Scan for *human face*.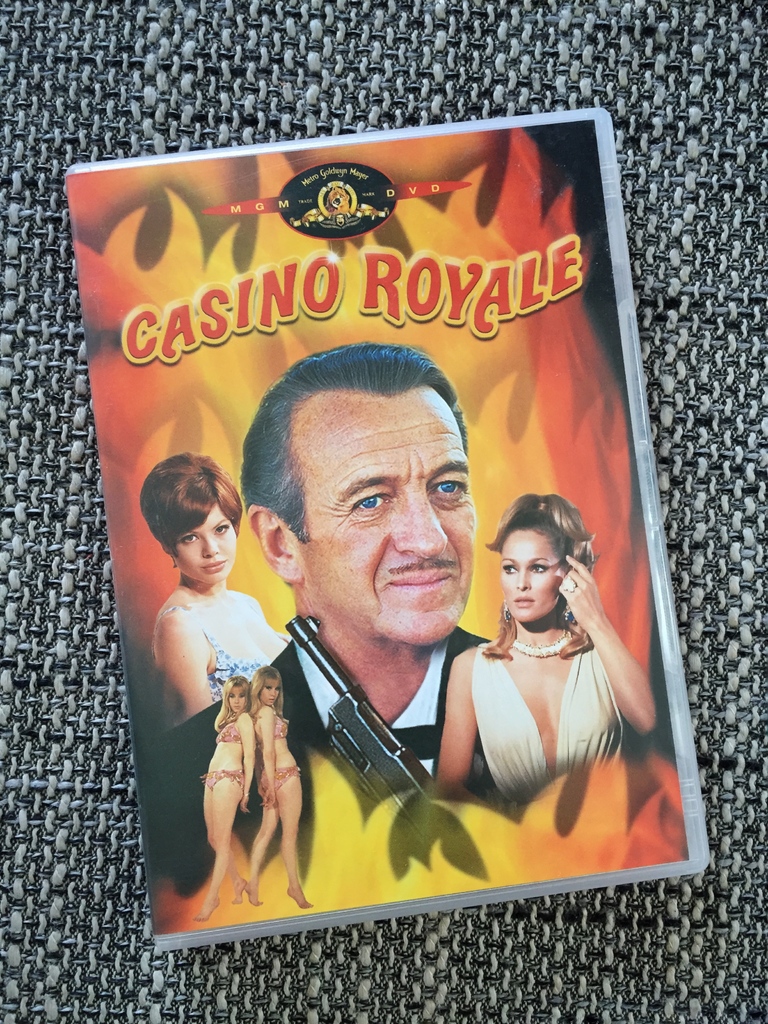
Scan result: (262, 684, 280, 705).
